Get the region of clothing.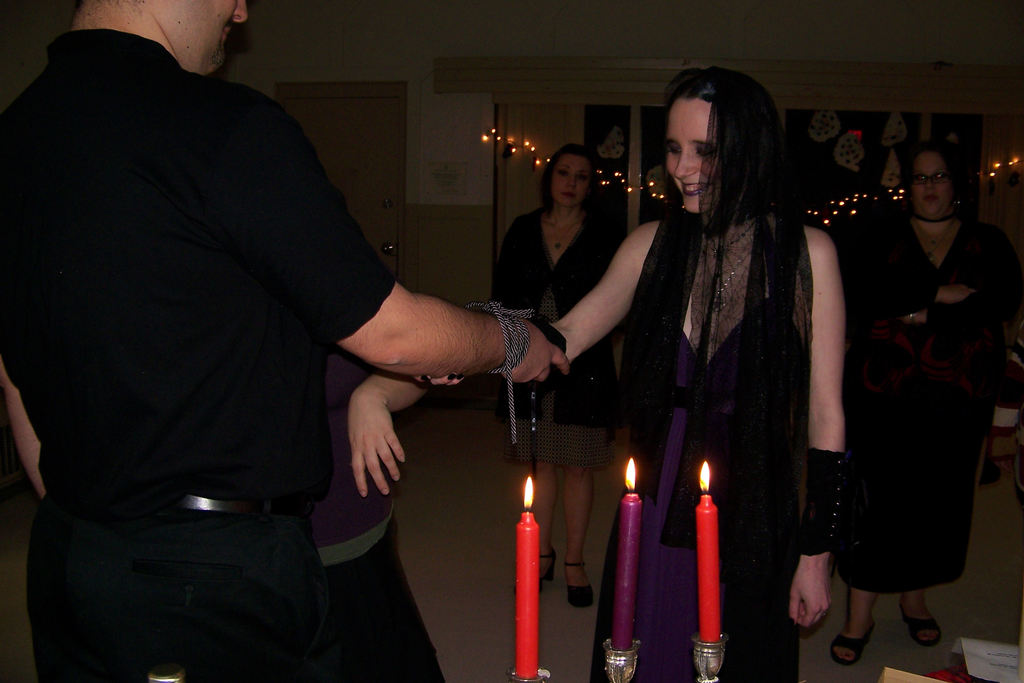
x1=589 y1=207 x2=800 y2=682.
